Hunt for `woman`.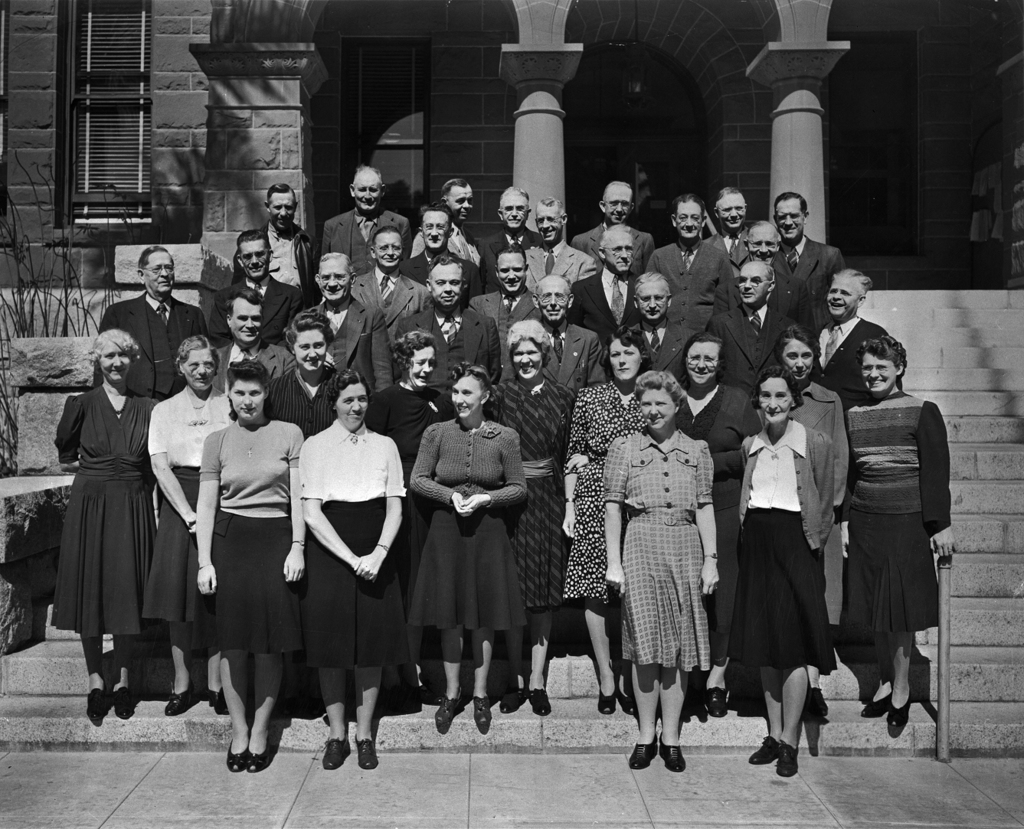
Hunted down at [409, 363, 526, 729].
